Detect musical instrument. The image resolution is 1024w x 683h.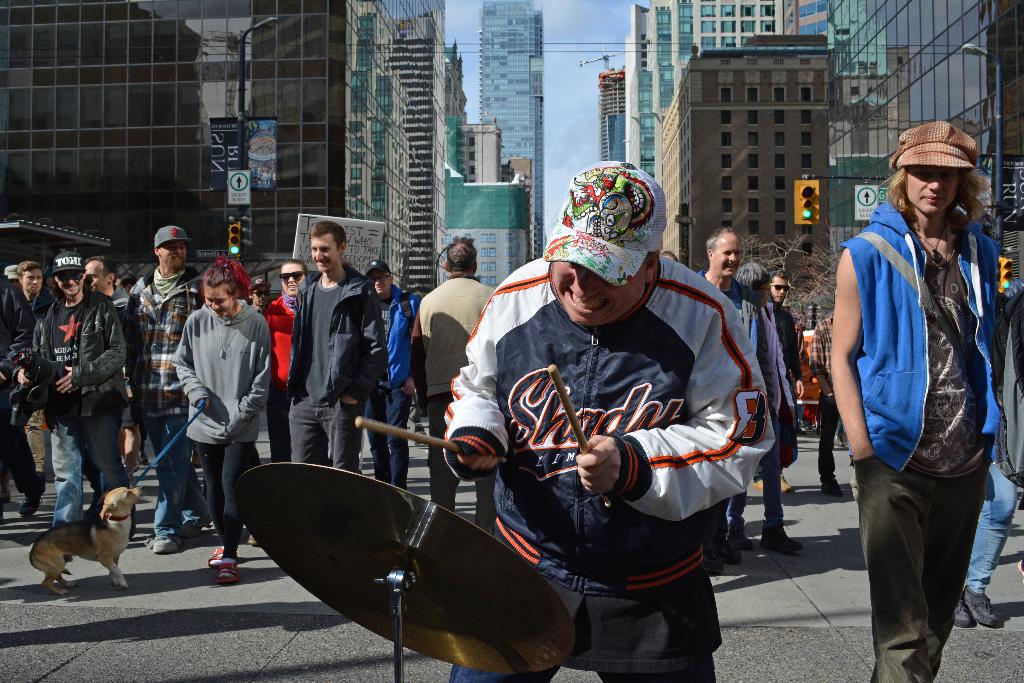
<region>238, 470, 566, 638</region>.
